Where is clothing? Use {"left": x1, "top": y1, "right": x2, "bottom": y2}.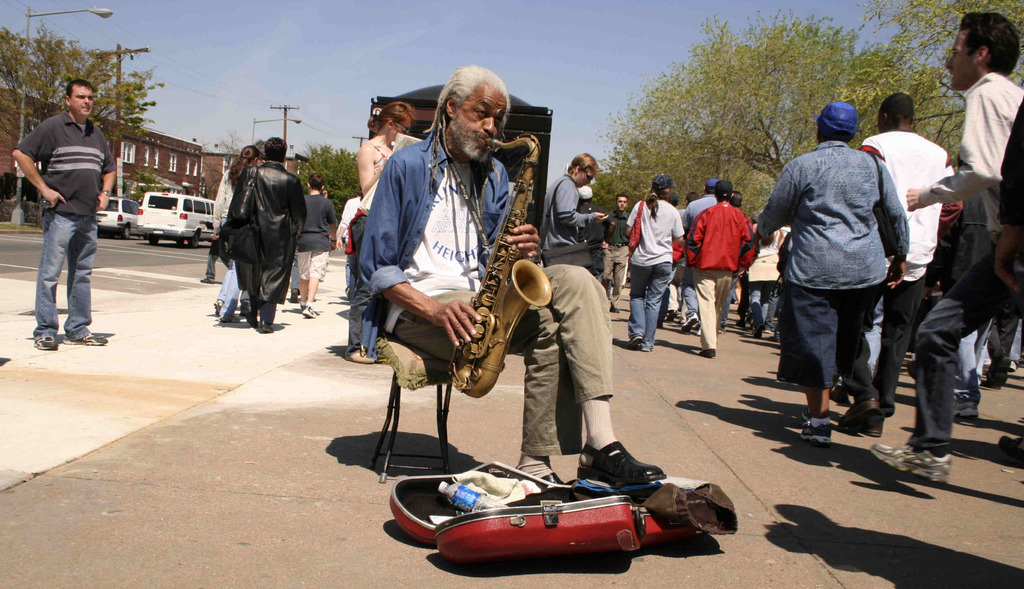
{"left": 534, "top": 163, "right": 611, "bottom": 287}.
